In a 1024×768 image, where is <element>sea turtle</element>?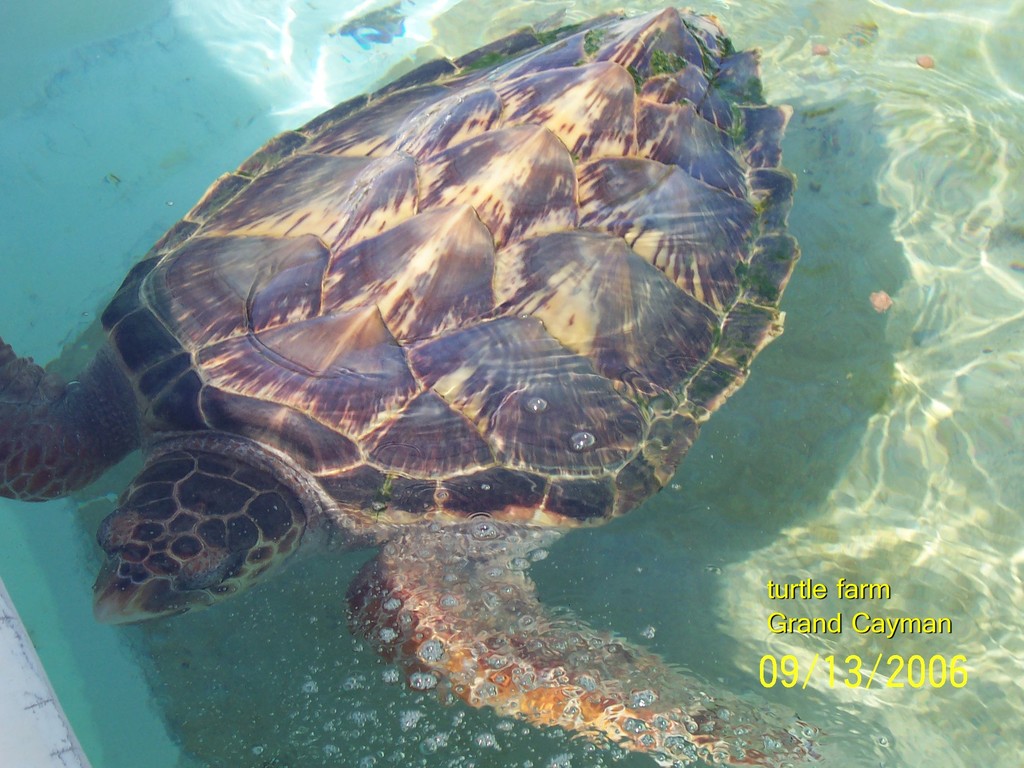
crop(0, 1, 828, 767).
